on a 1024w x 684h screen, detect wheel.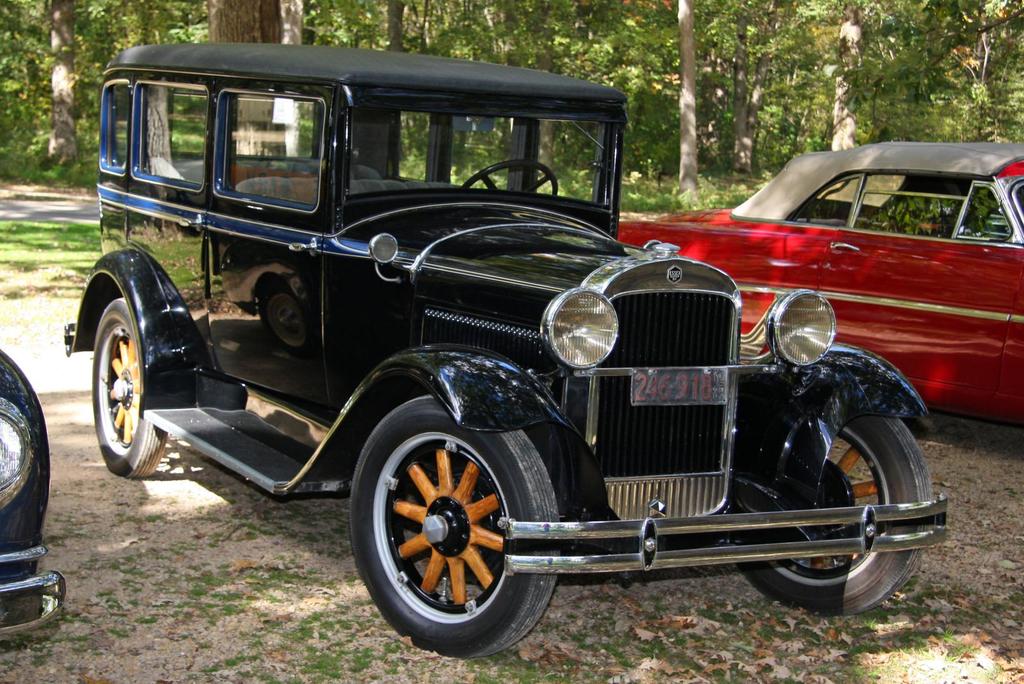
{"left": 737, "top": 406, "right": 941, "bottom": 615}.
